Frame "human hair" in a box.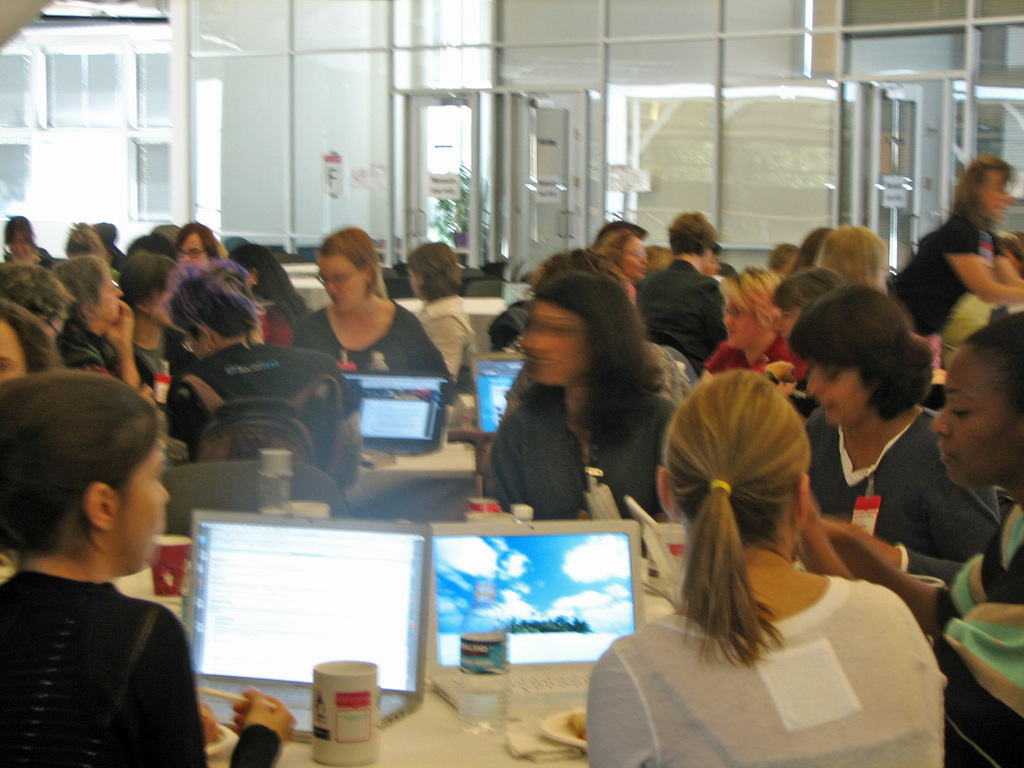
0, 364, 161, 556.
